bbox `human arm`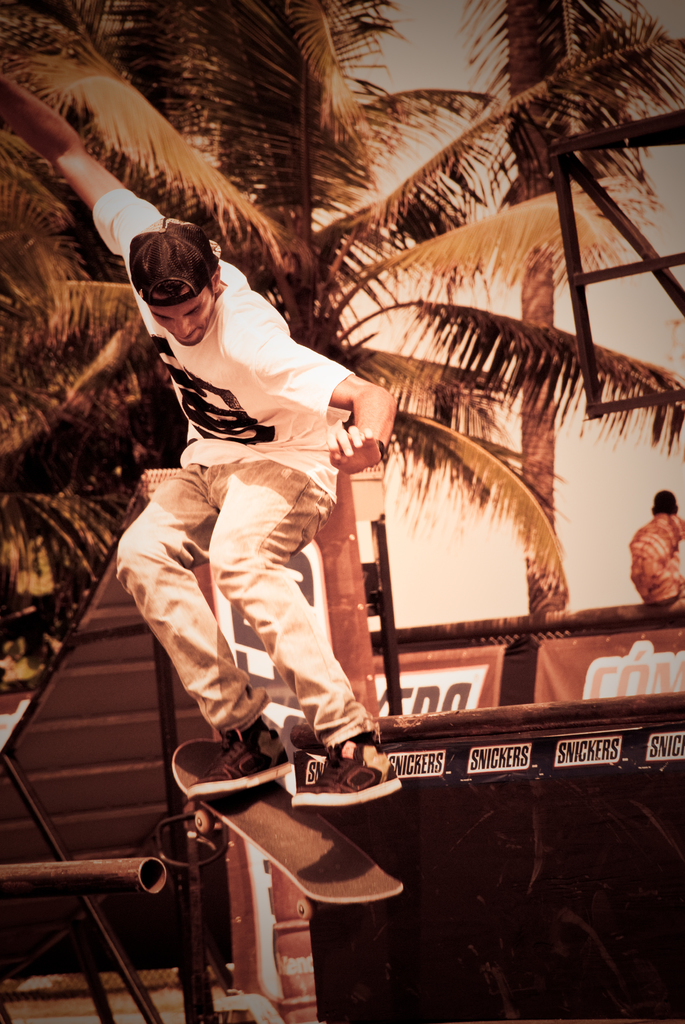
bbox=[267, 335, 402, 468]
